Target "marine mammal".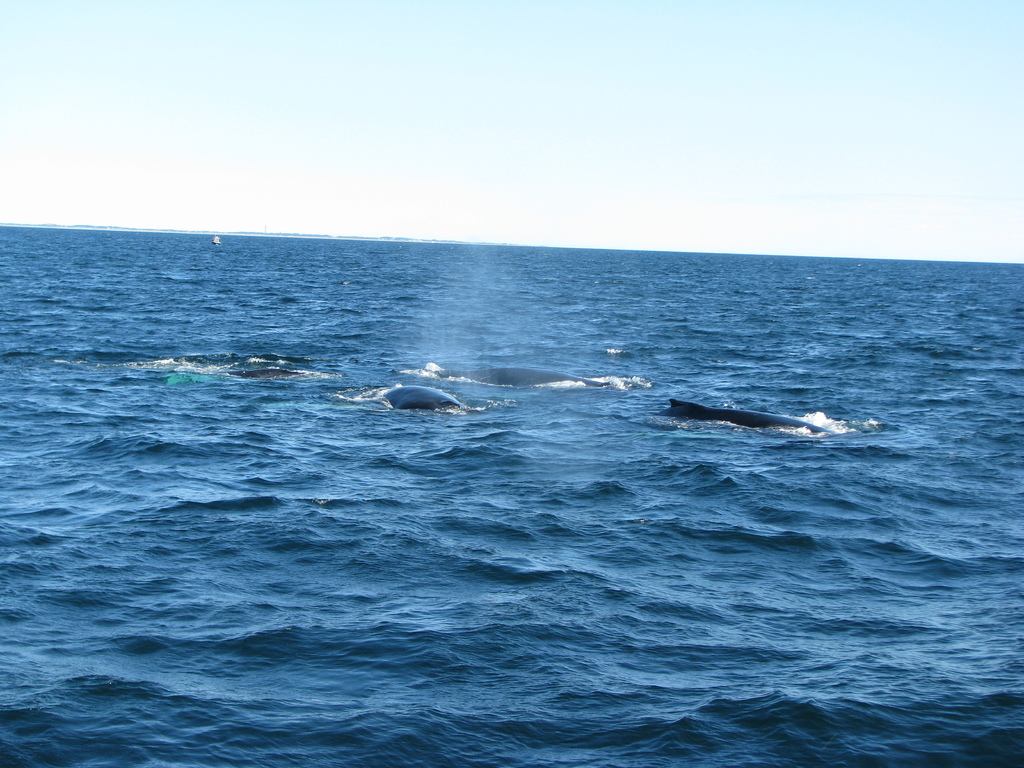
Target region: <box>371,384,476,423</box>.
